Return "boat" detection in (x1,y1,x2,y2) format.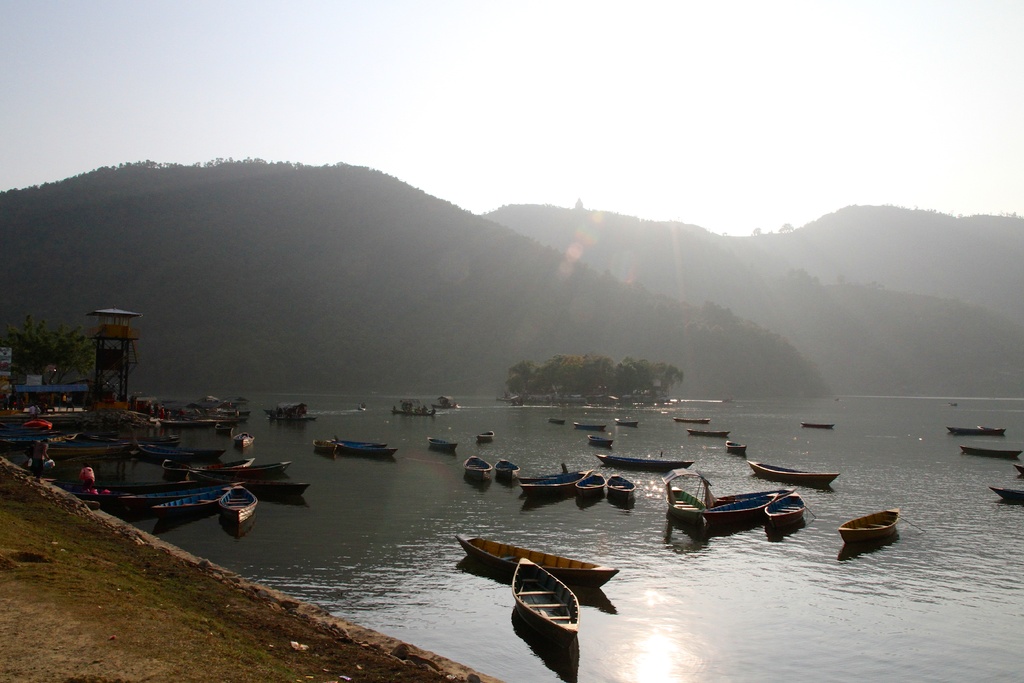
(946,426,1012,436).
